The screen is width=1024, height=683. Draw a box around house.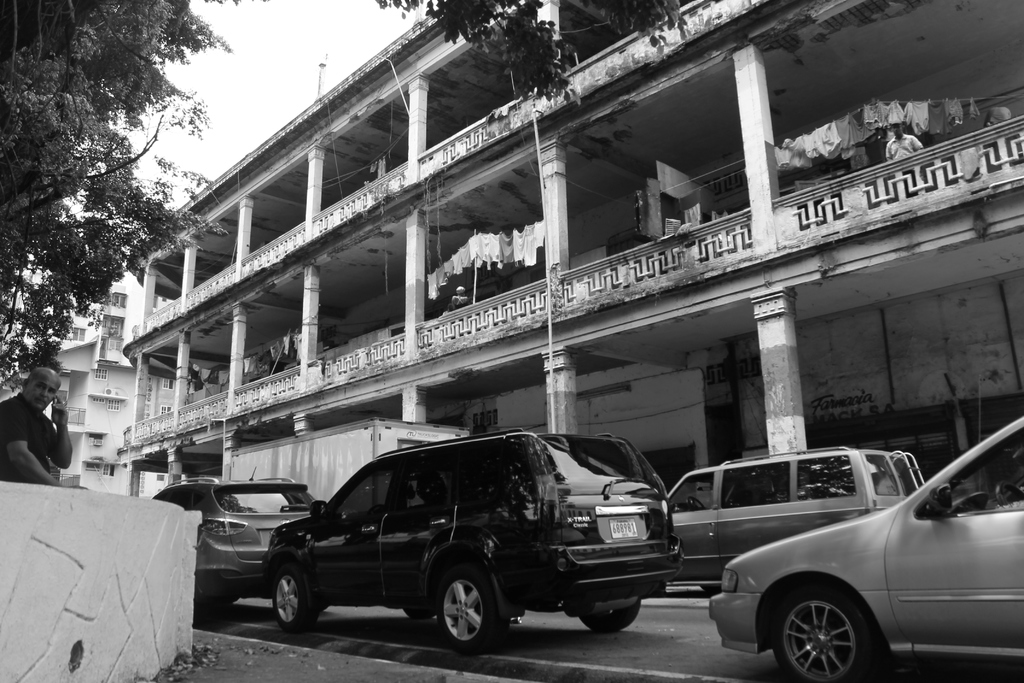
8,269,126,500.
